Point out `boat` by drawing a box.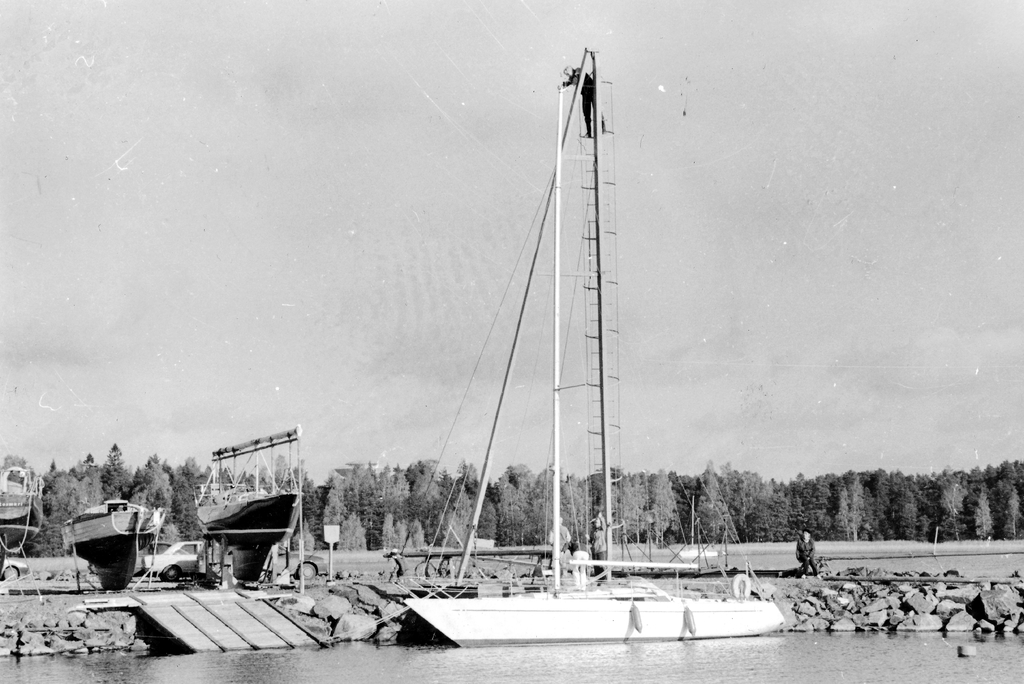
bbox=(405, 42, 789, 644).
